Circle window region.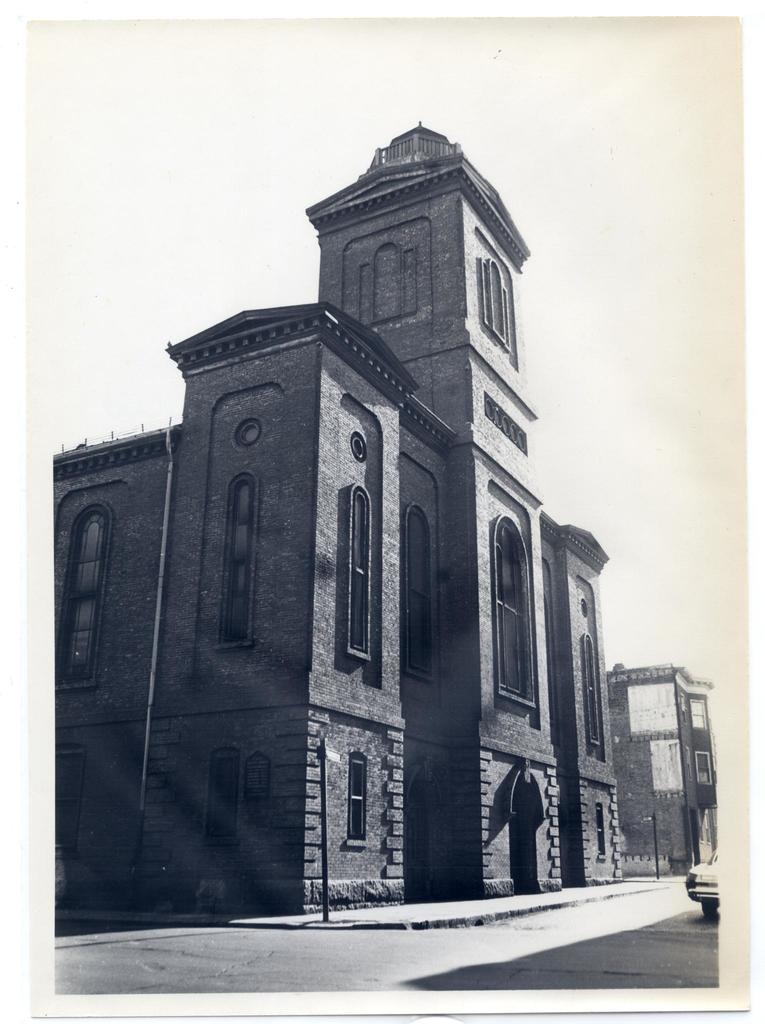
Region: crop(483, 258, 510, 349).
